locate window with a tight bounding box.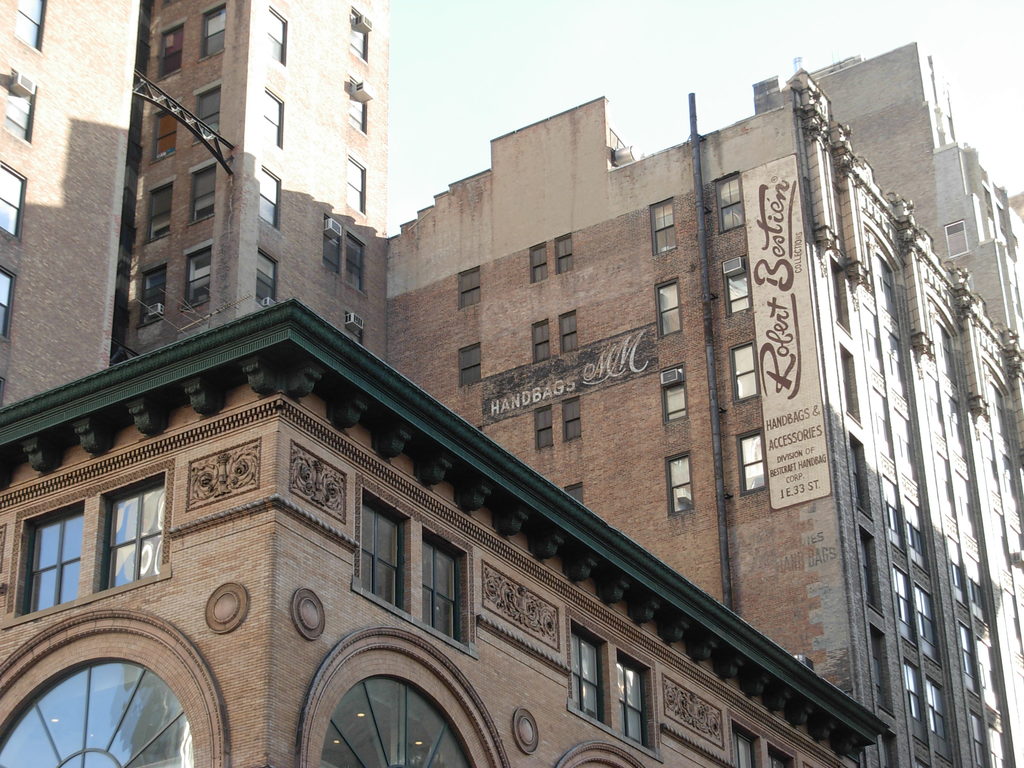
box=[839, 340, 863, 430].
